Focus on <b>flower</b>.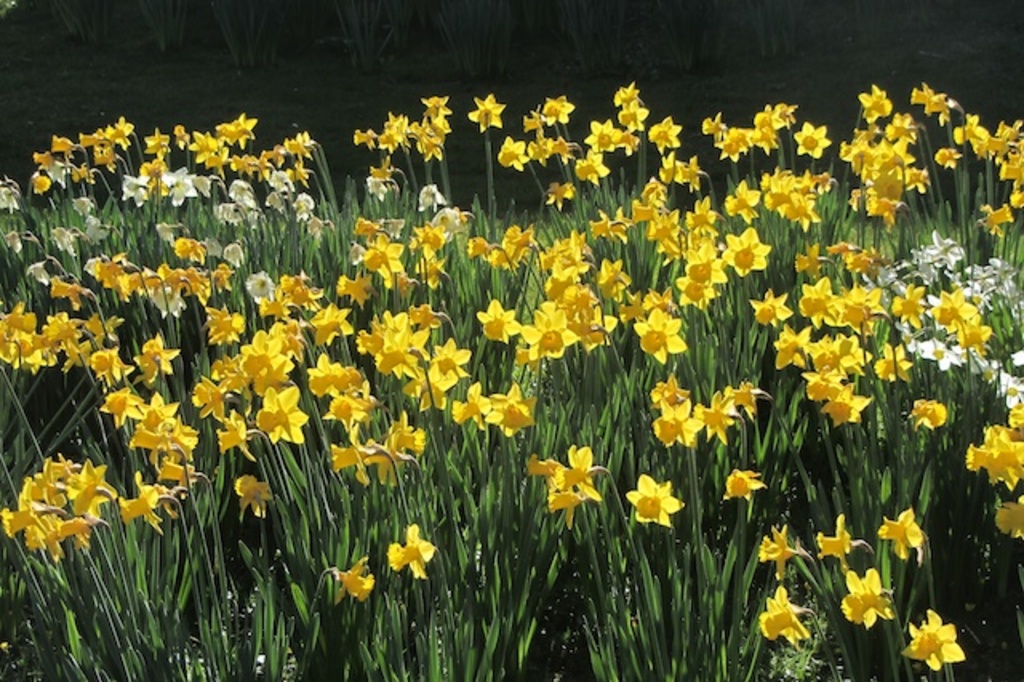
Focused at box(725, 471, 765, 501).
